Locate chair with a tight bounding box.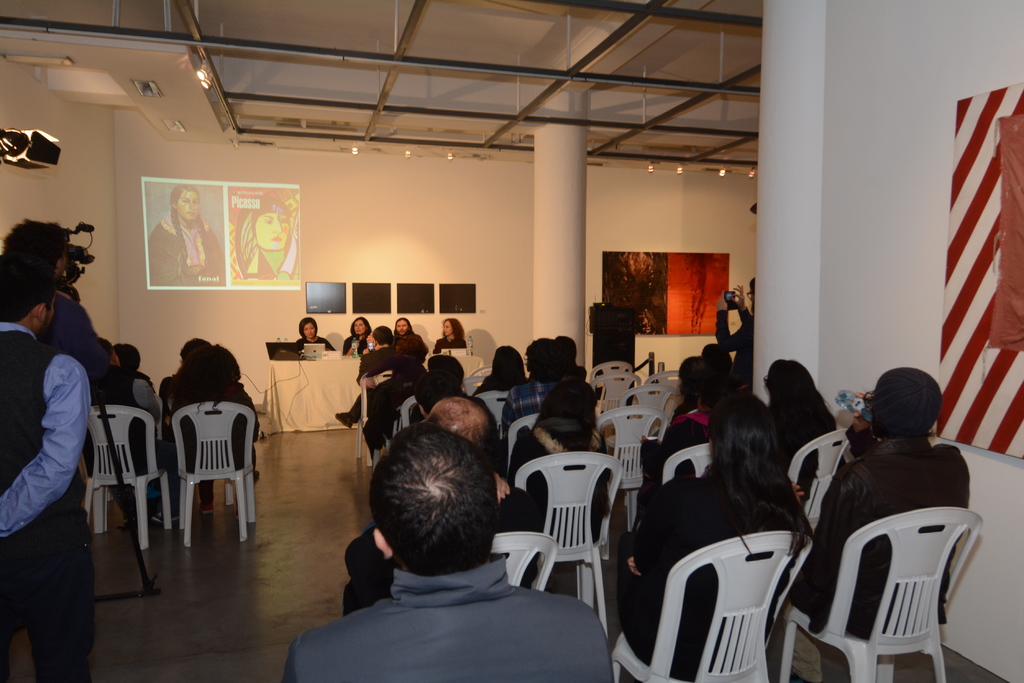
x1=505 y1=416 x2=540 y2=479.
